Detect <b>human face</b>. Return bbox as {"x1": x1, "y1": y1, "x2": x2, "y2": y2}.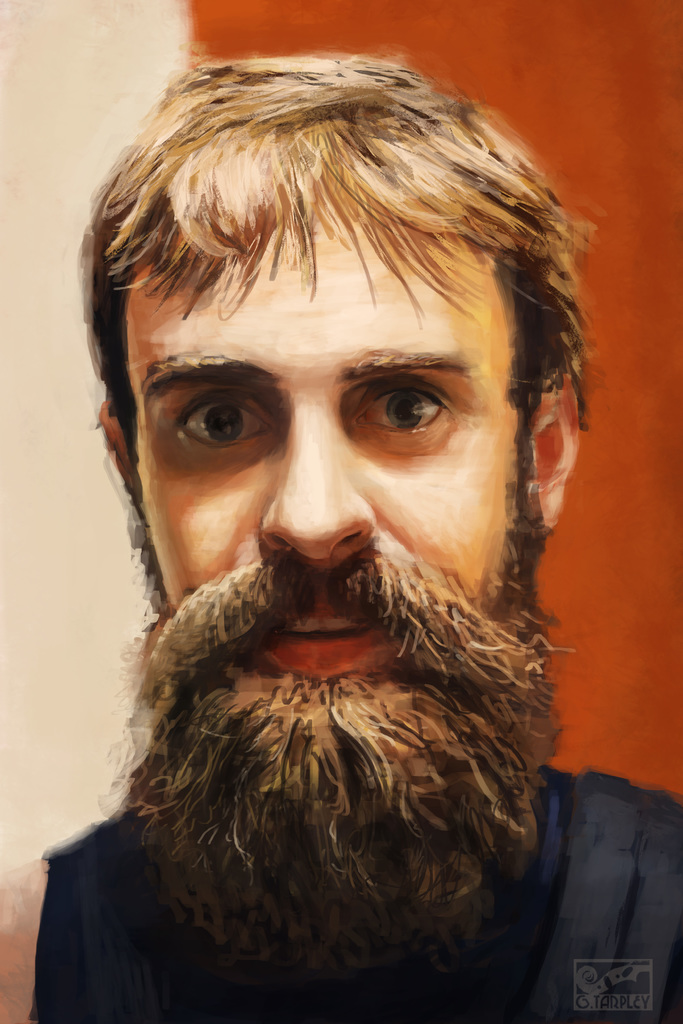
{"x1": 126, "y1": 195, "x2": 511, "y2": 680}.
